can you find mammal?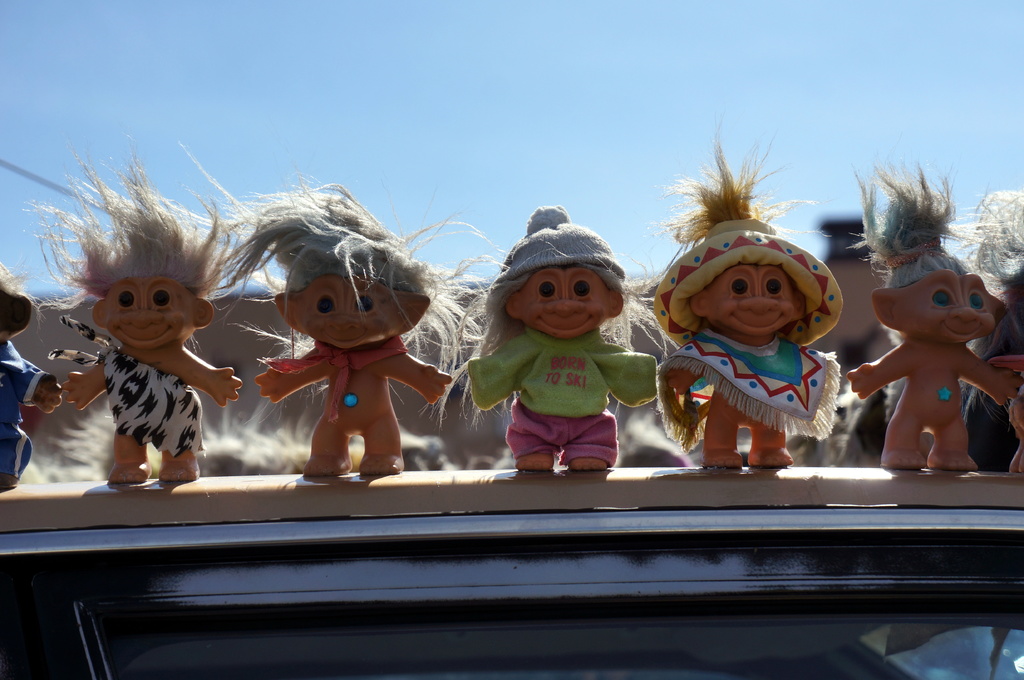
Yes, bounding box: bbox=[459, 198, 660, 476].
